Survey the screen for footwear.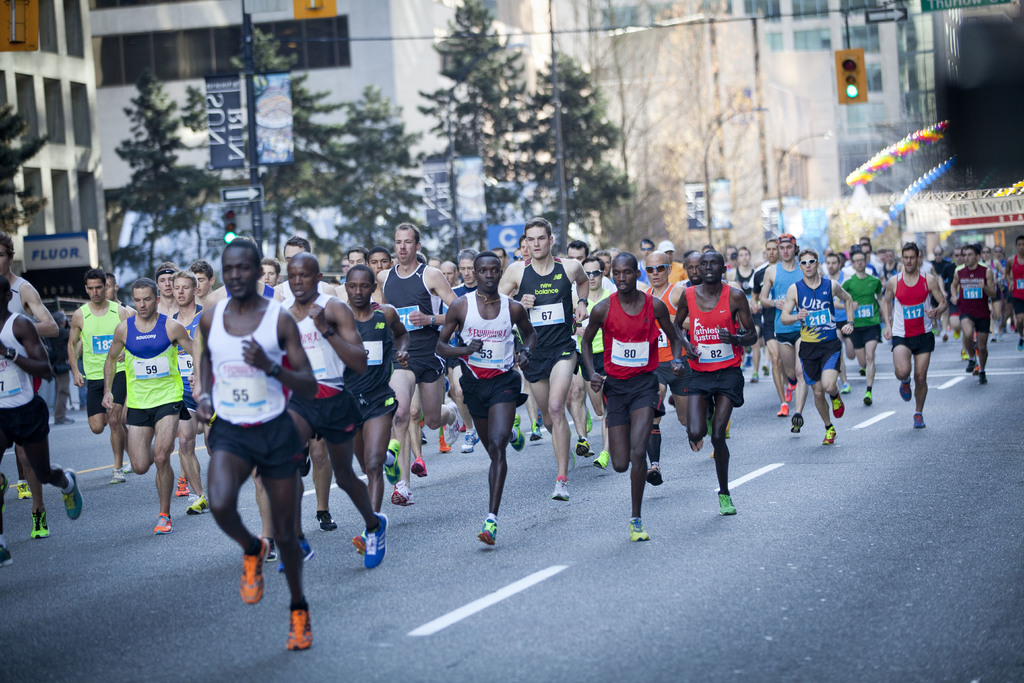
Survey found: (x1=938, y1=327, x2=949, y2=343).
